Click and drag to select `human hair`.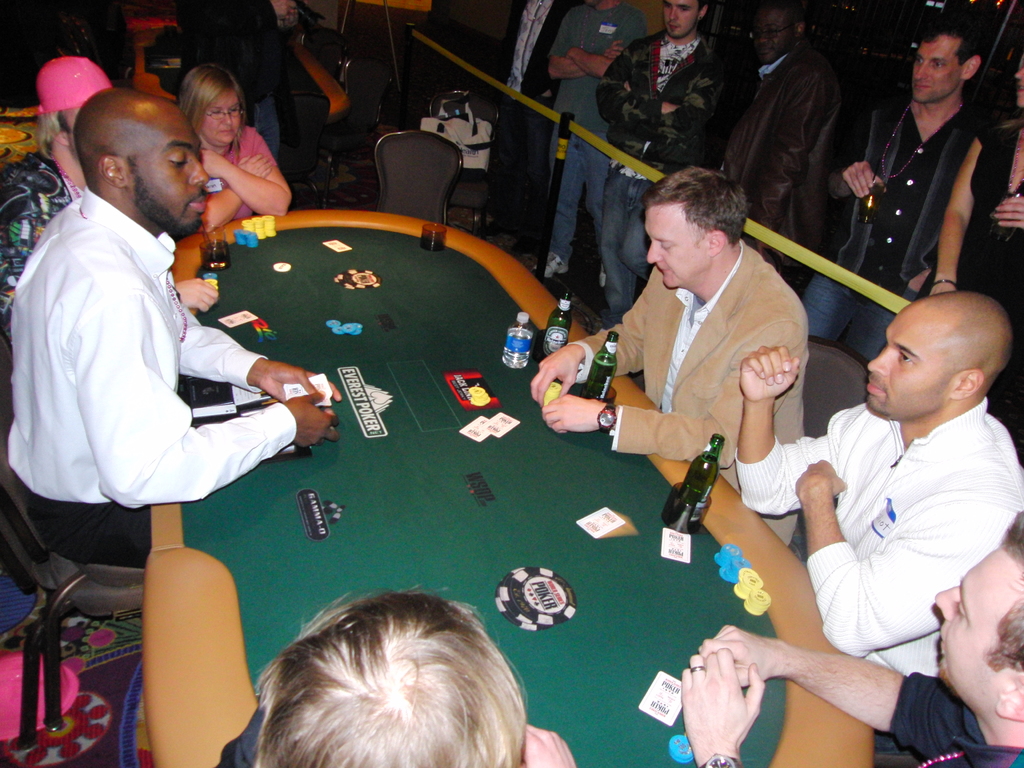
Selection: select_region(178, 61, 247, 138).
